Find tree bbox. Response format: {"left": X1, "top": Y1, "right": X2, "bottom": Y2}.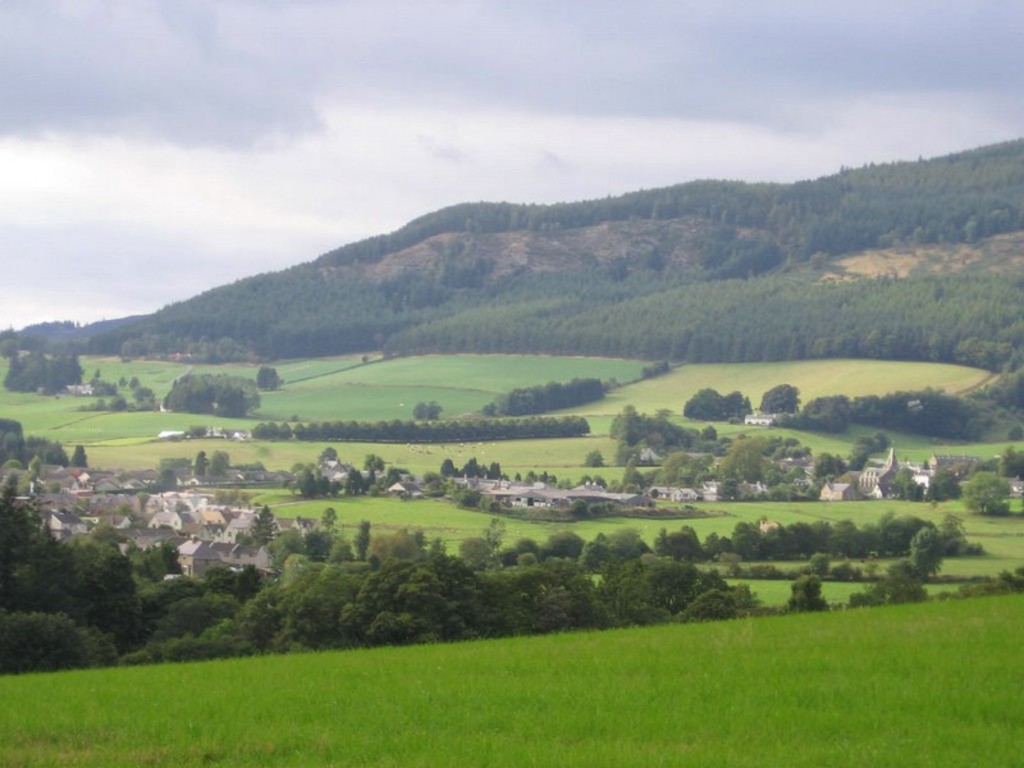
{"left": 0, "top": 416, "right": 78, "bottom": 458}.
